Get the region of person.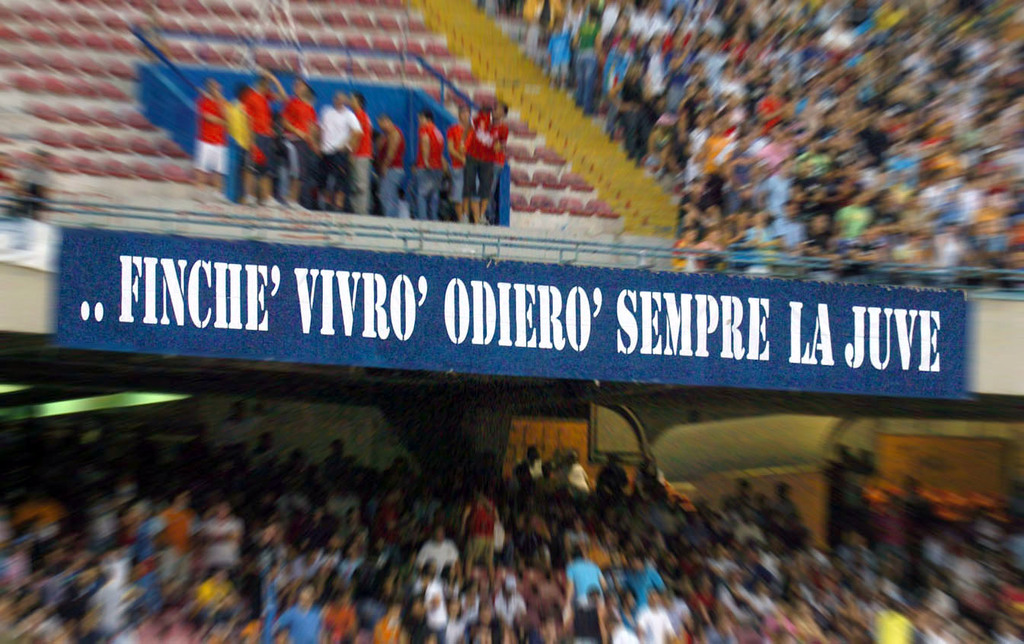
{"left": 458, "top": 489, "right": 494, "bottom": 571}.
